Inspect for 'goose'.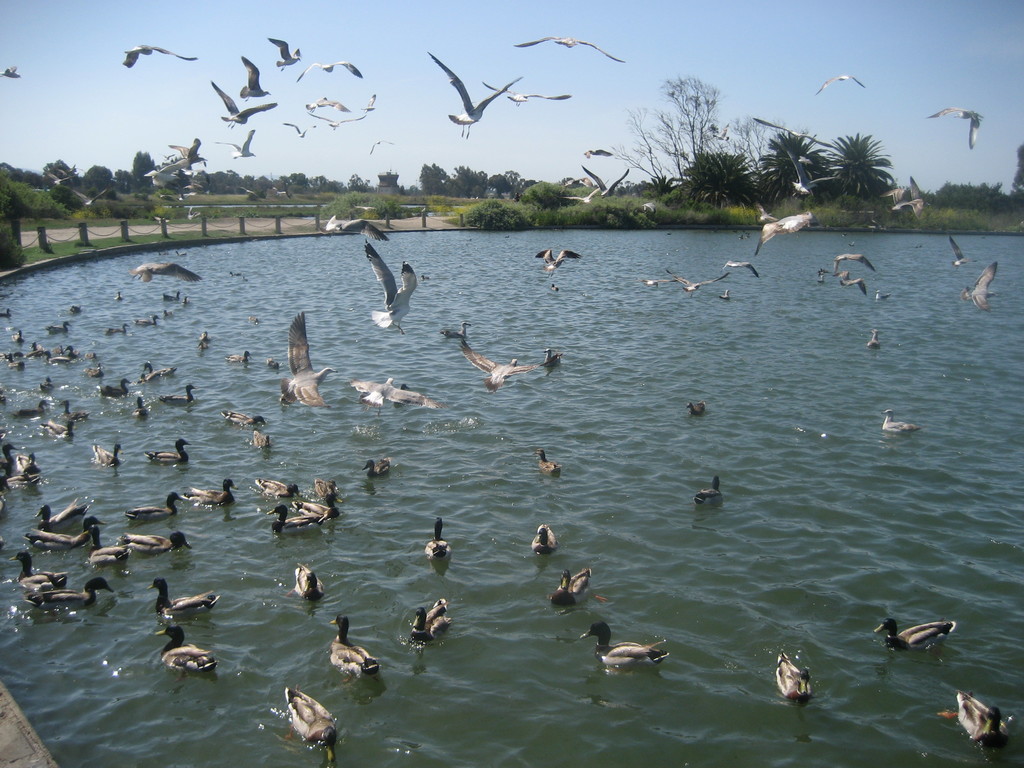
Inspection: Rect(874, 290, 885, 302).
